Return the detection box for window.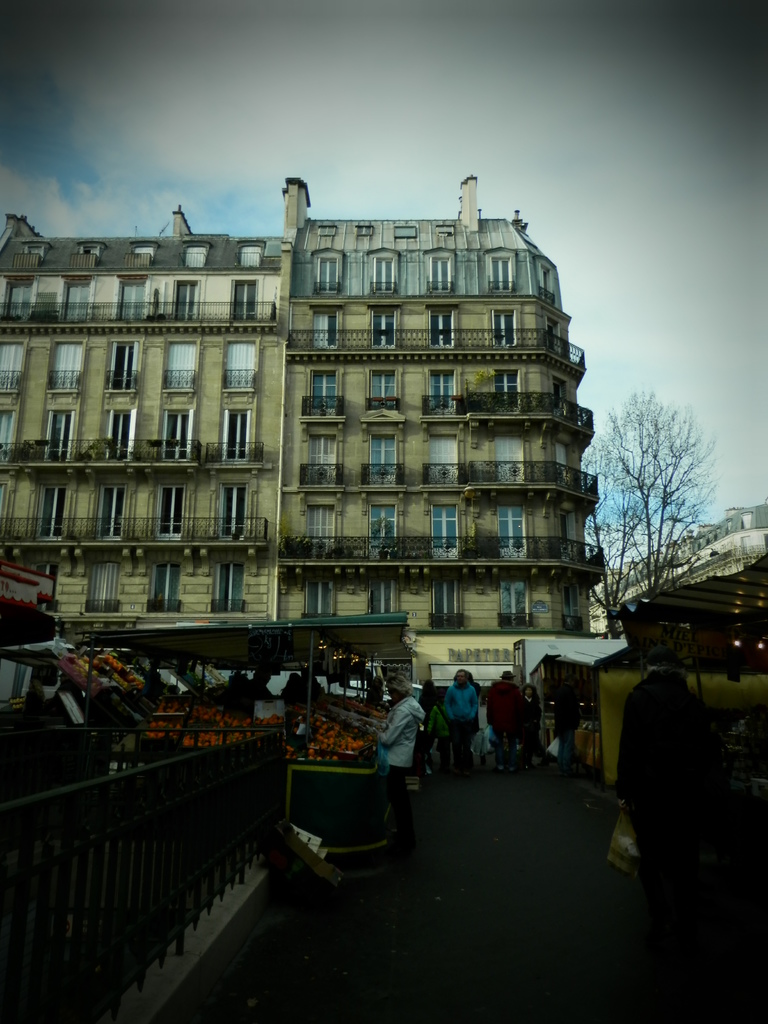
90/564/114/610.
